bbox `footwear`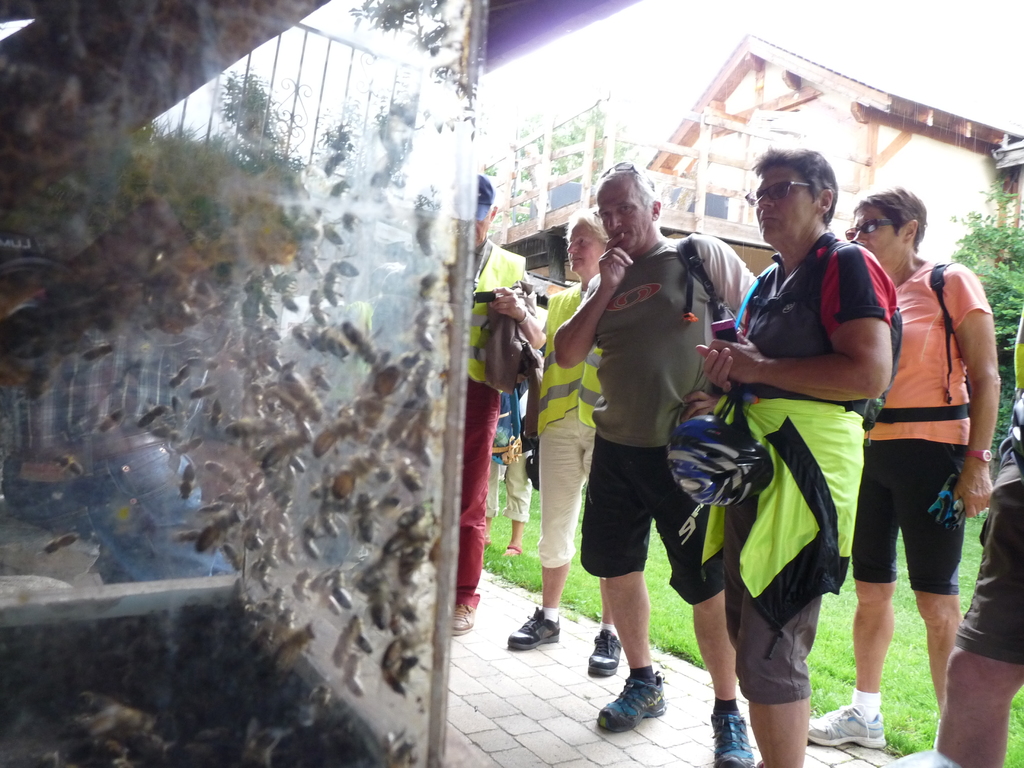
bbox=(709, 704, 759, 767)
